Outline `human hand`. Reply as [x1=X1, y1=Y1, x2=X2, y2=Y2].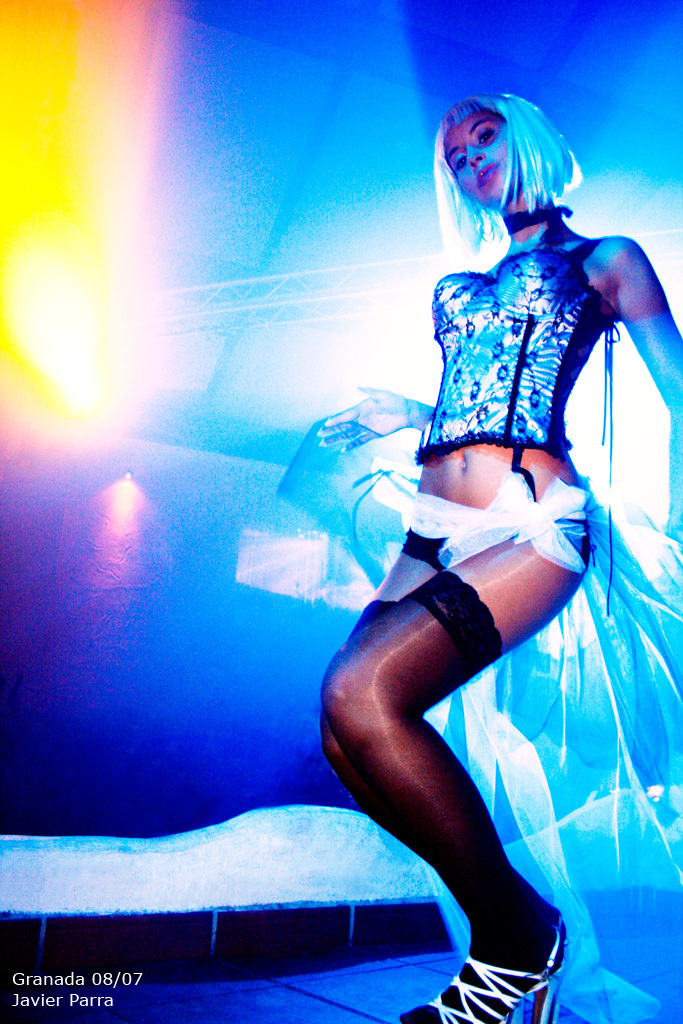
[x1=317, y1=384, x2=413, y2=455].
